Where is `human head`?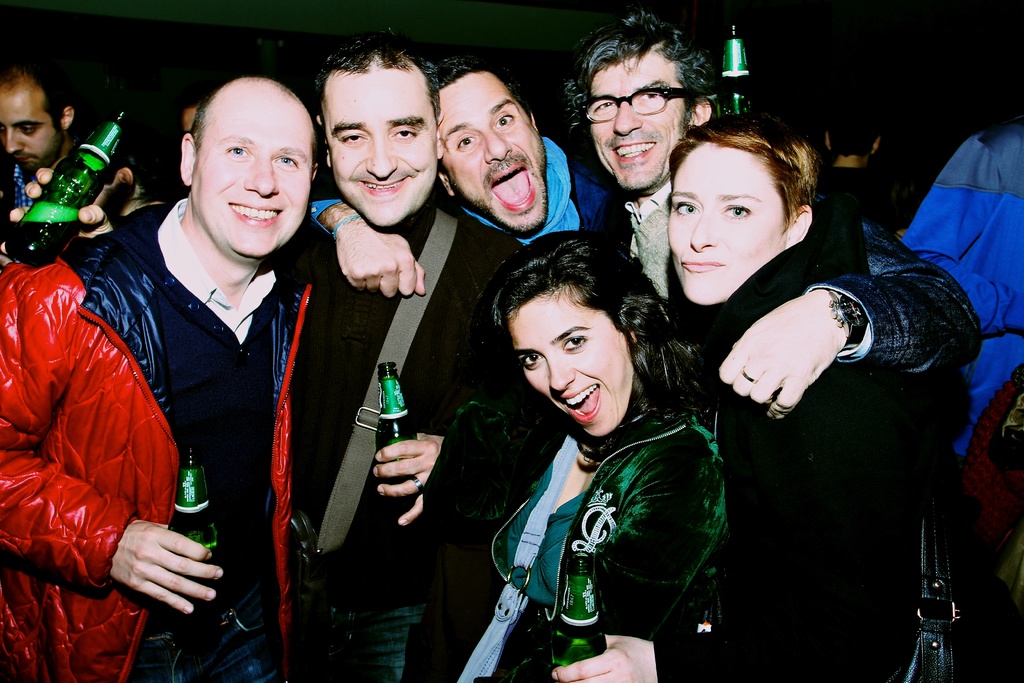
[429,55,549,238].
